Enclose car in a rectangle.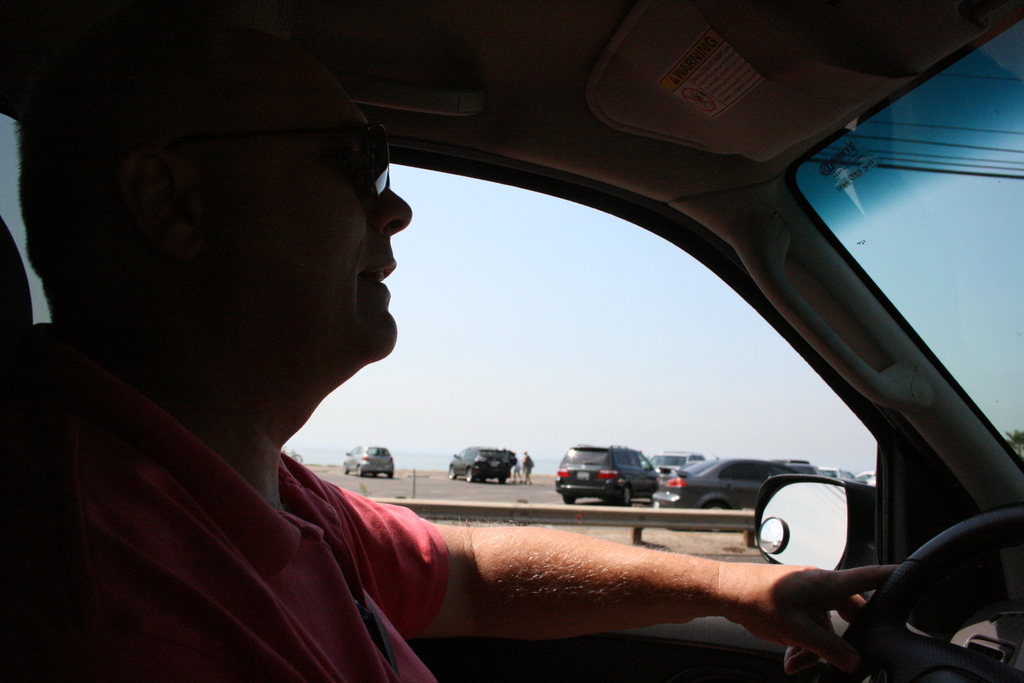
box(648, 448, 714, 481).
